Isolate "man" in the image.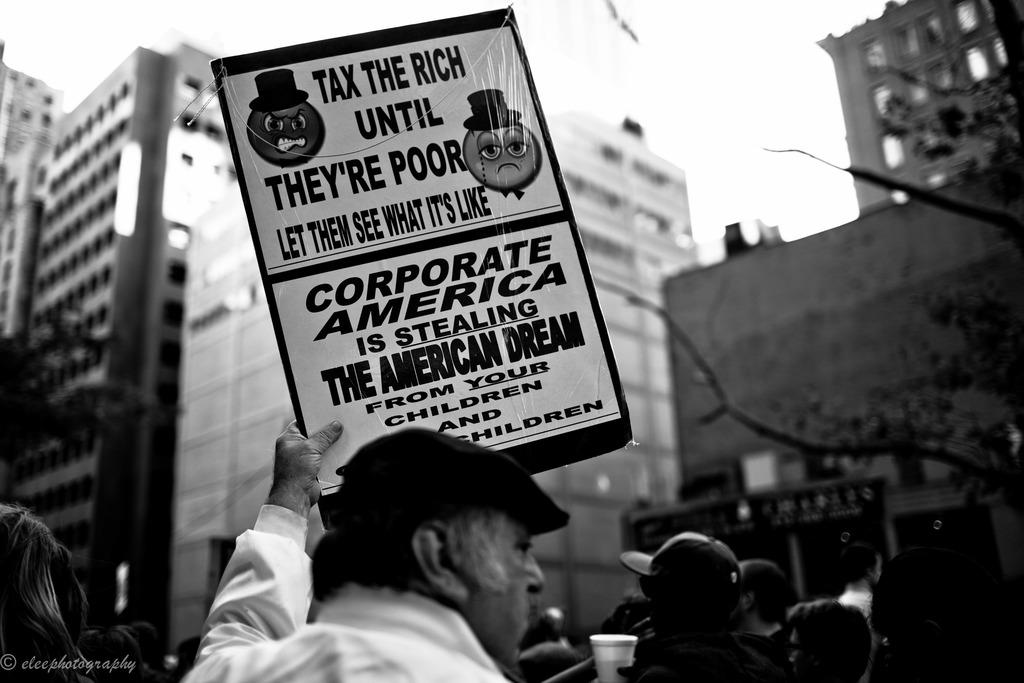
Isolated region: 630/527/781/682.
